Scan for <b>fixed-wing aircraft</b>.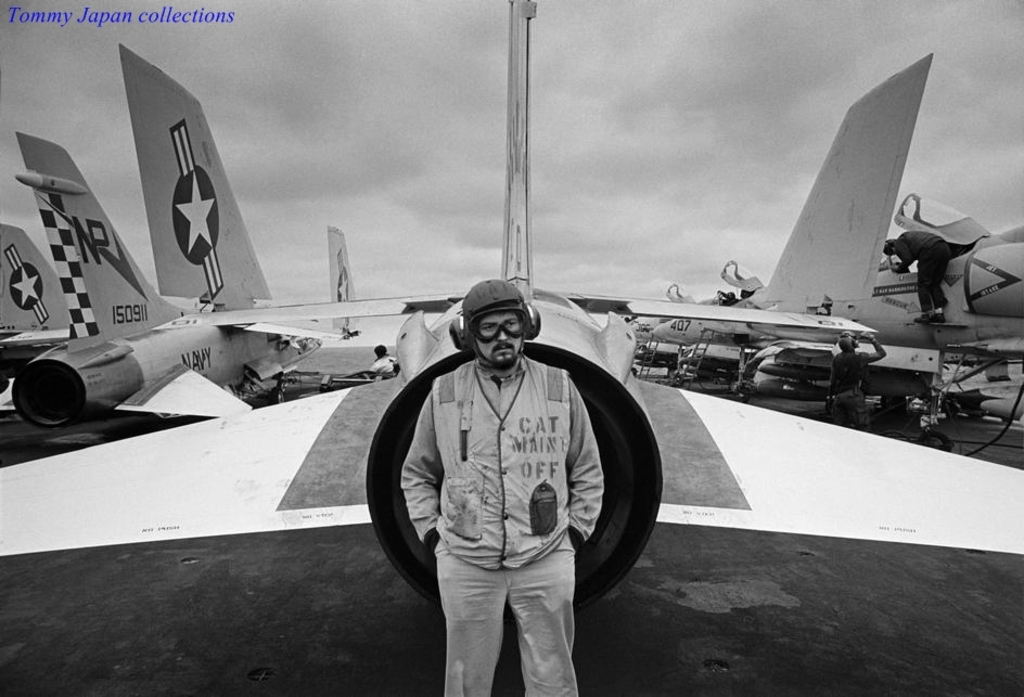
Scan result: locate(0, 0, 1023, 636).
